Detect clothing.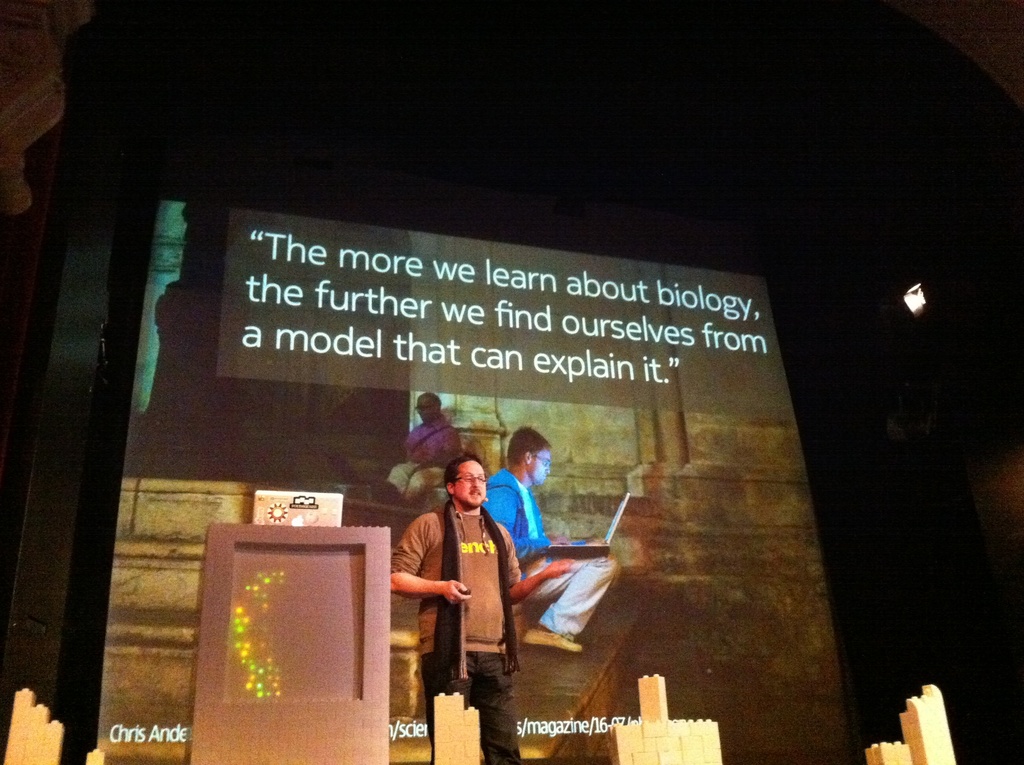
Detected at <box>515,551,609,641</box>.
